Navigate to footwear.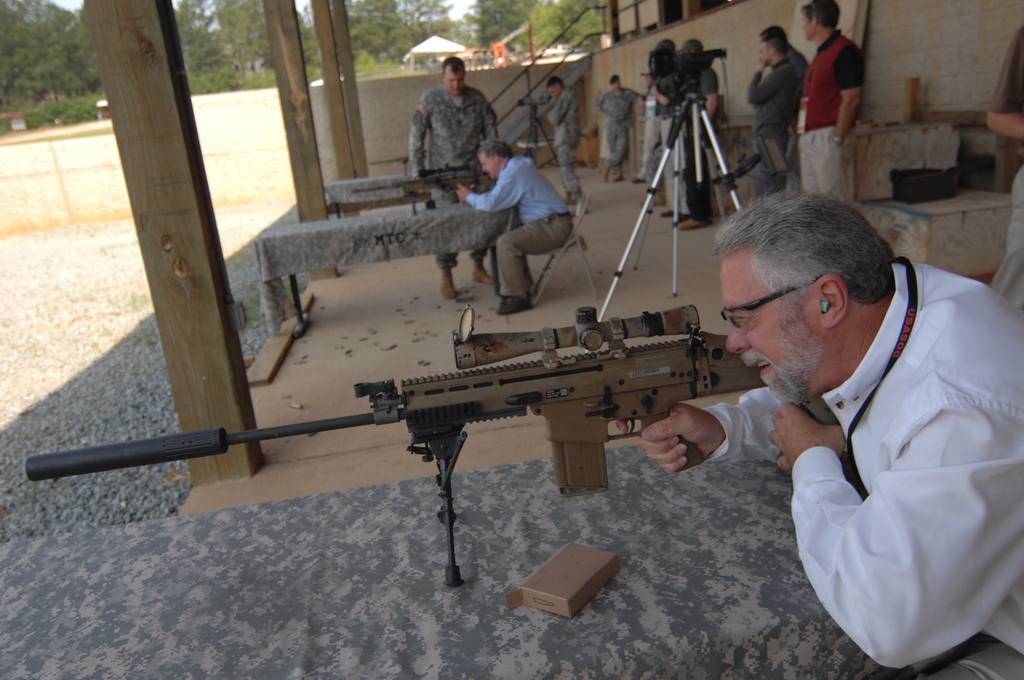
Navigation target: bbox=(562, 196, 580, 210).
